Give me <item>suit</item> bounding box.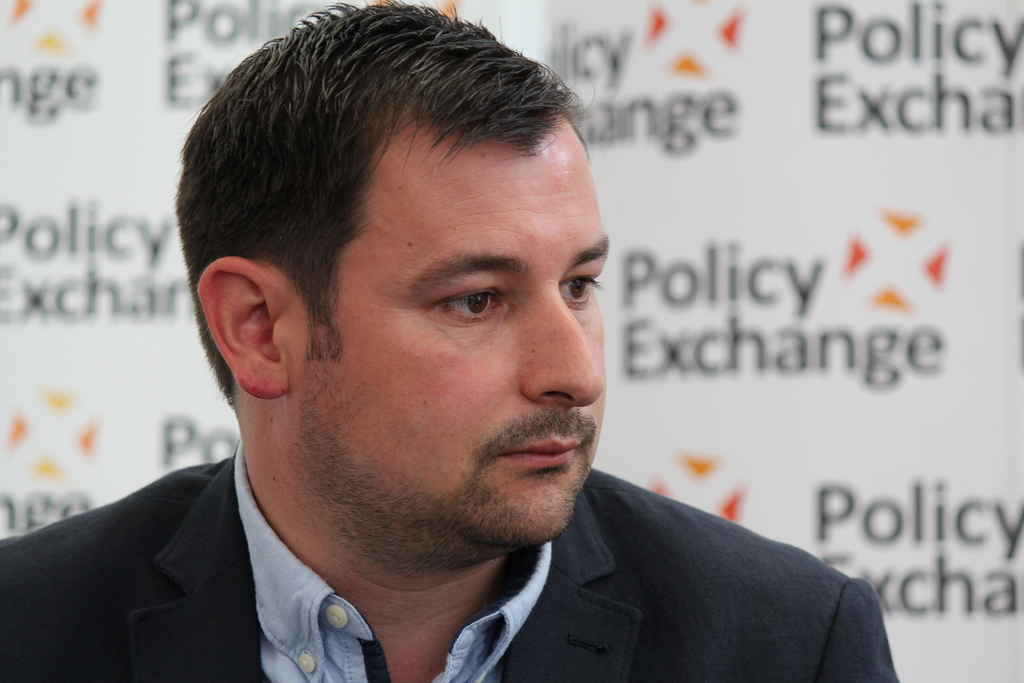
{"x1": 0, "y1": 448, "x2": 904, "y2": 682}.
